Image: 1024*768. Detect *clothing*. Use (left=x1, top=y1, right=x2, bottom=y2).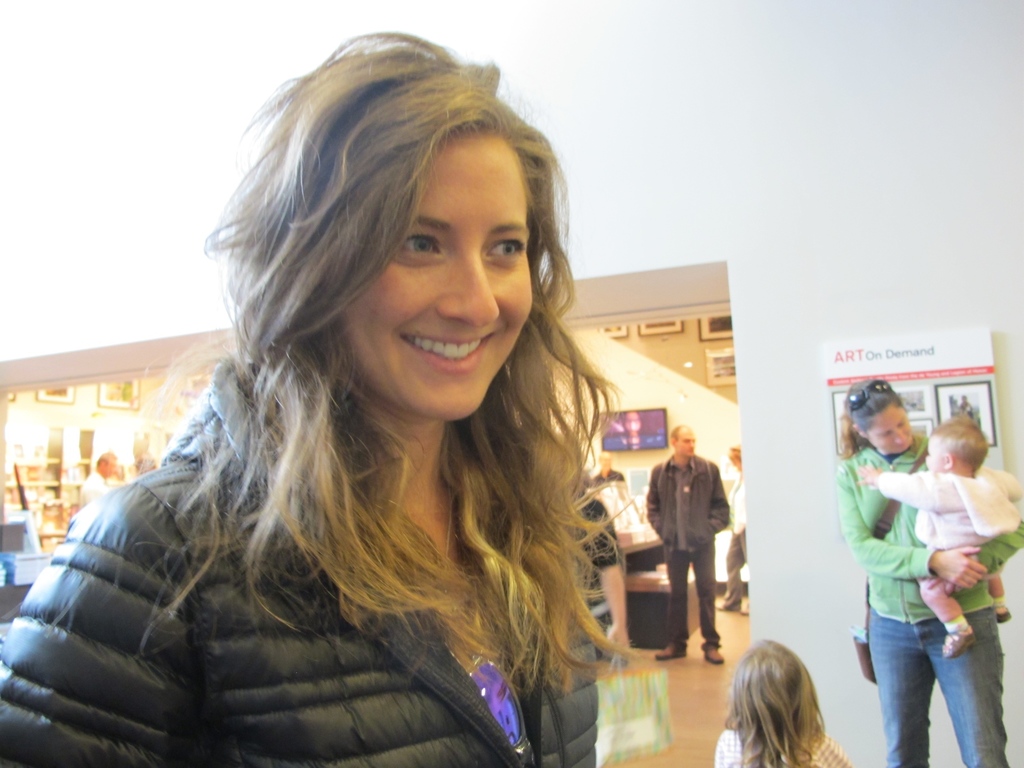
(left=0, top=362, right=660, bottom=767).
